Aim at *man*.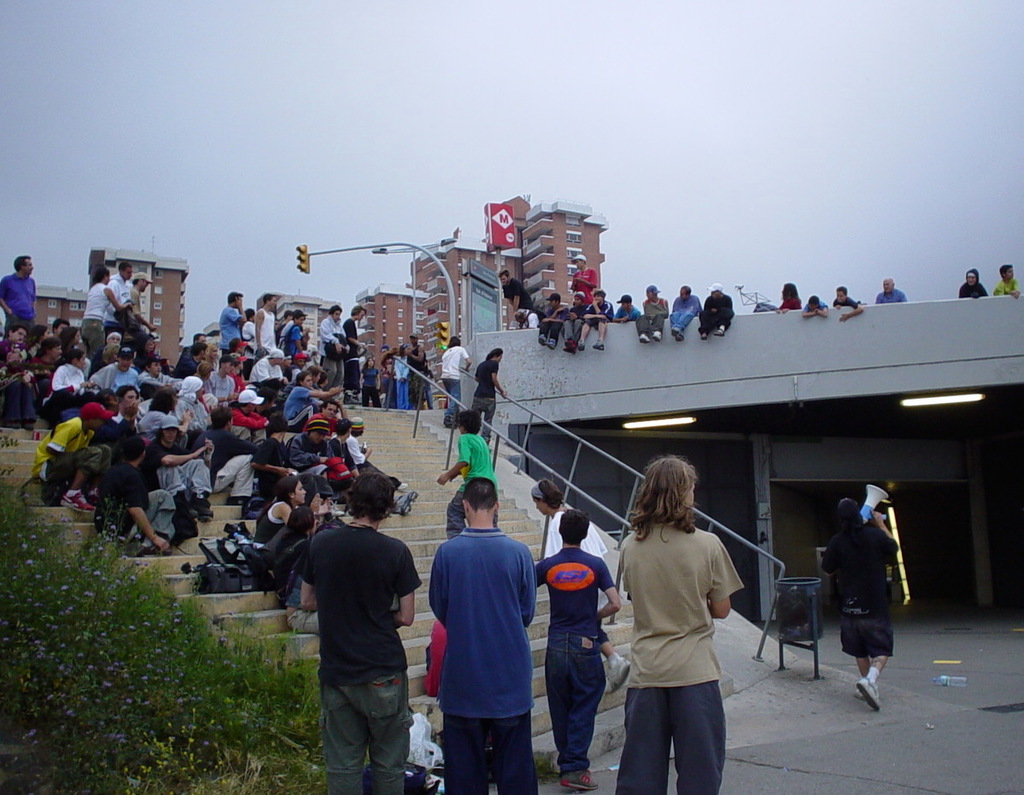
Aimed at box(834, 289, 856, 307).
